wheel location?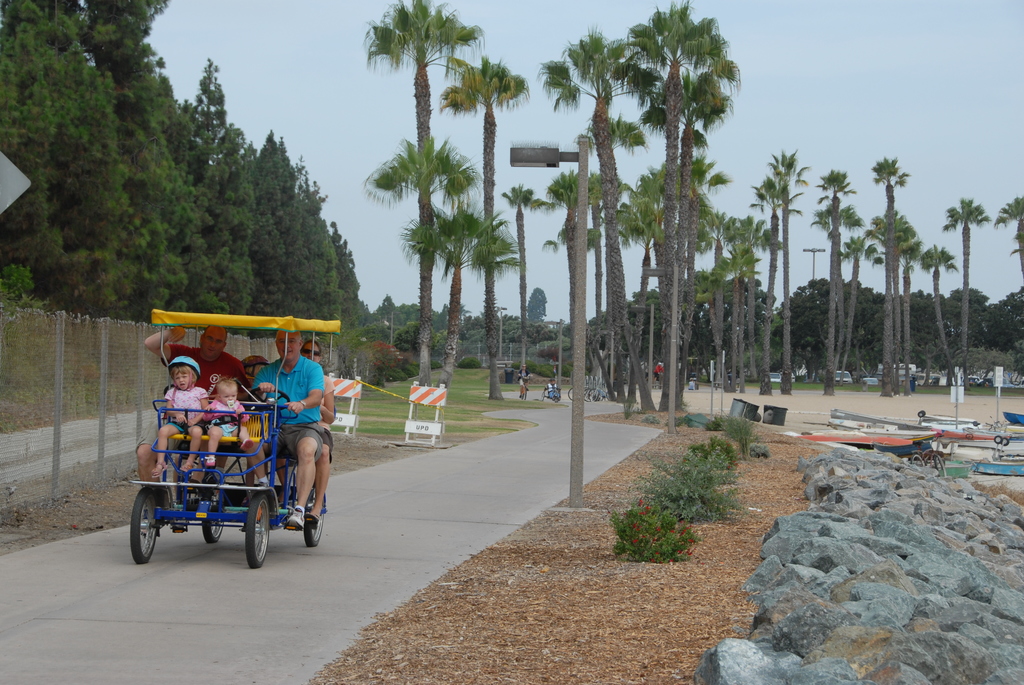
box=[567, 386, 573, 402]
